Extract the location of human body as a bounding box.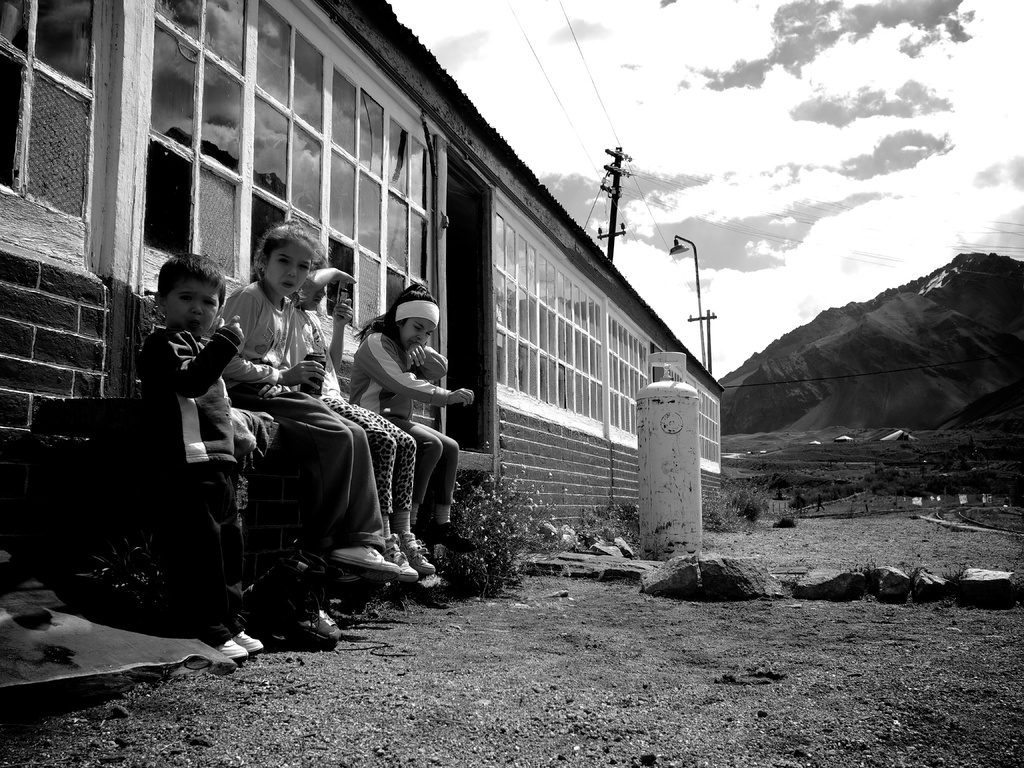
select_region(144, 316, 266, 659).
